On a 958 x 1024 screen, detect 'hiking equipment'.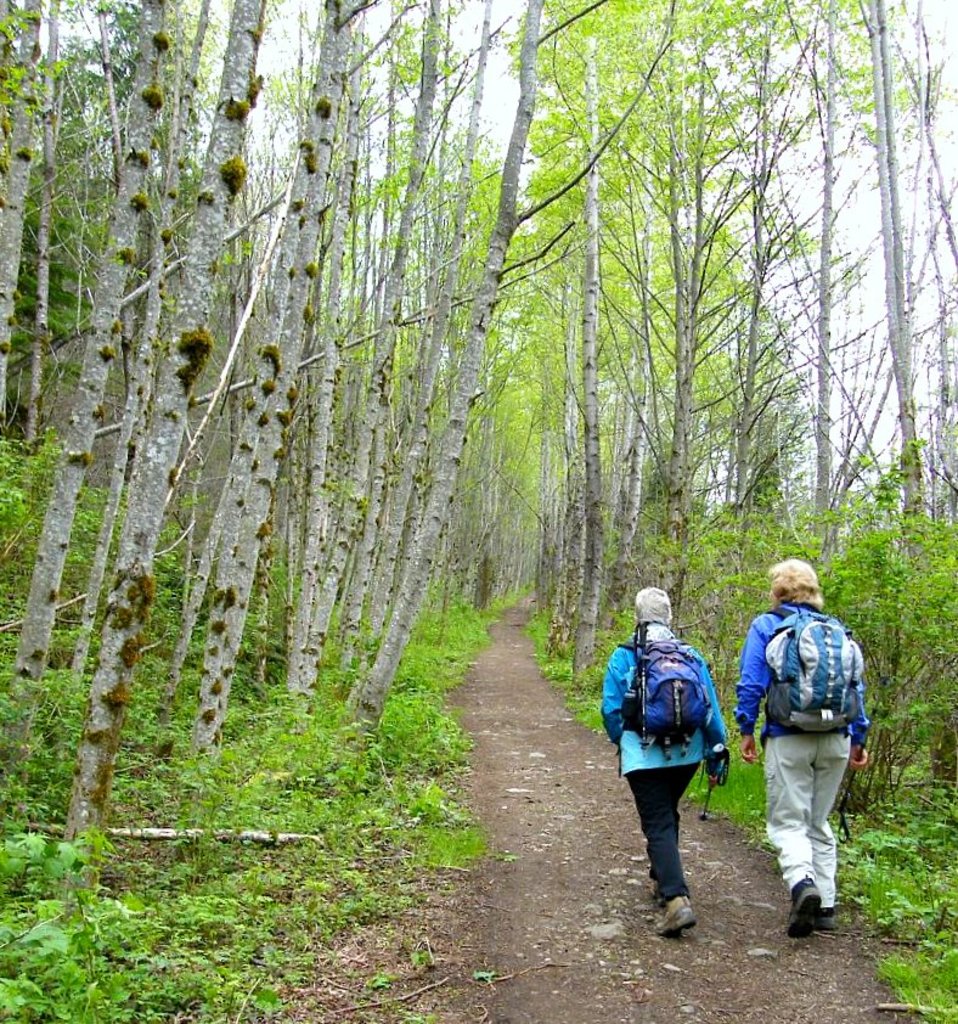
[left=613, top=618, right=709, bottom=763].
